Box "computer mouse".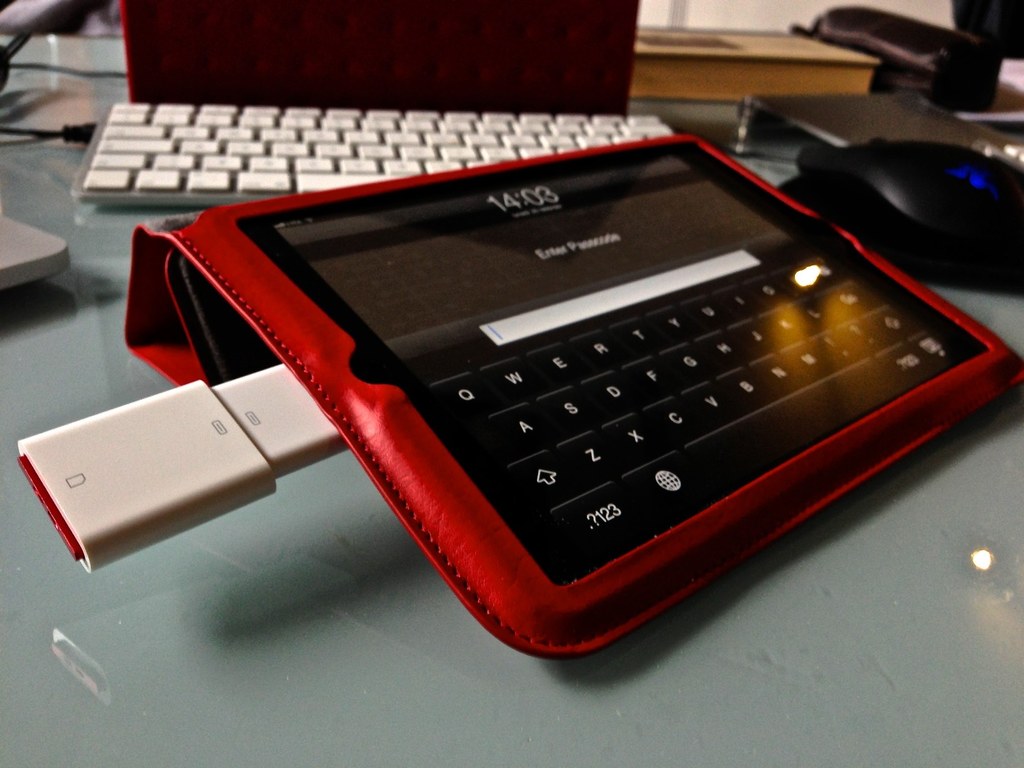
<bbox>780, 135, 1023, 299</bbox>.
